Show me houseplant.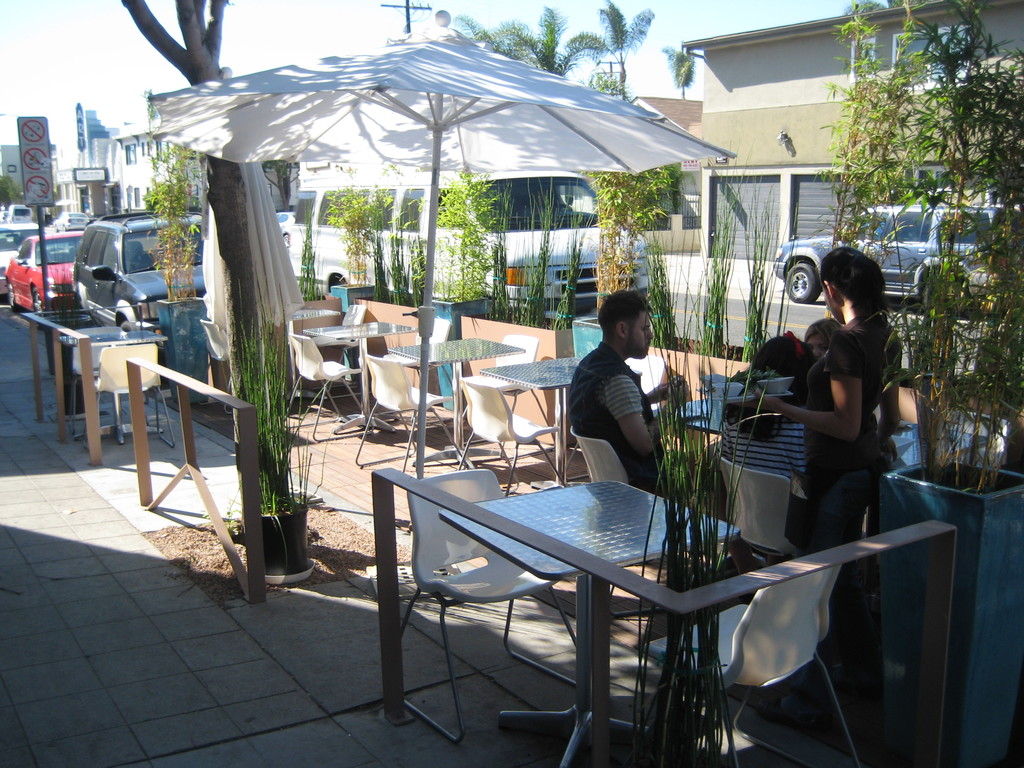
houseplant is here: x1=570 y1=169 x2=668 y2=361.
